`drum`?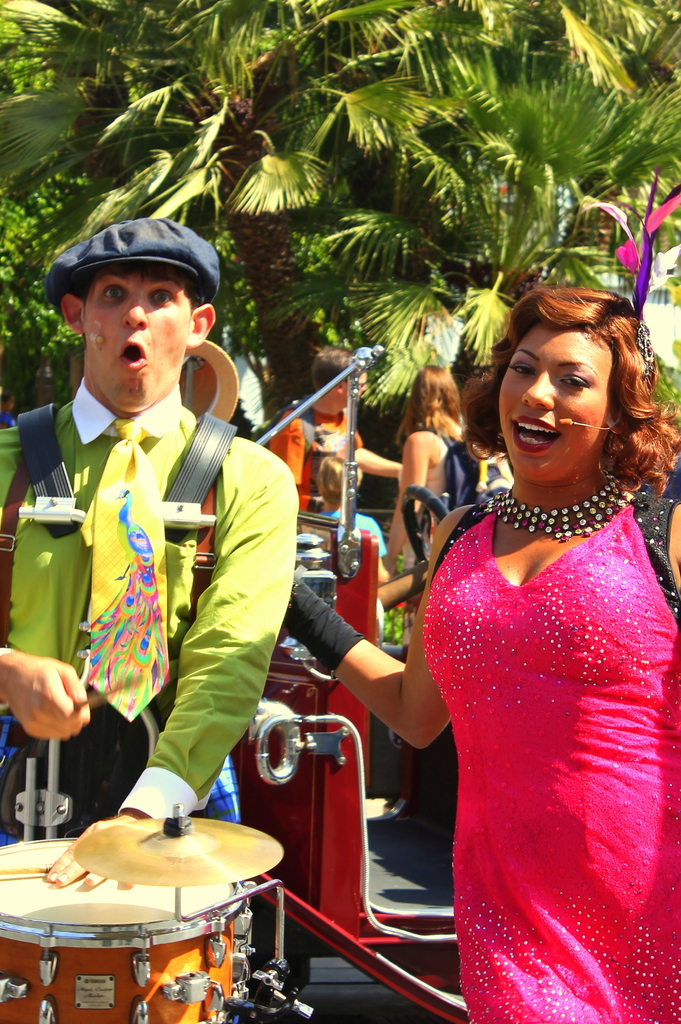
pyautogui.locateOnScreen(0, 783, 313, 1014)
